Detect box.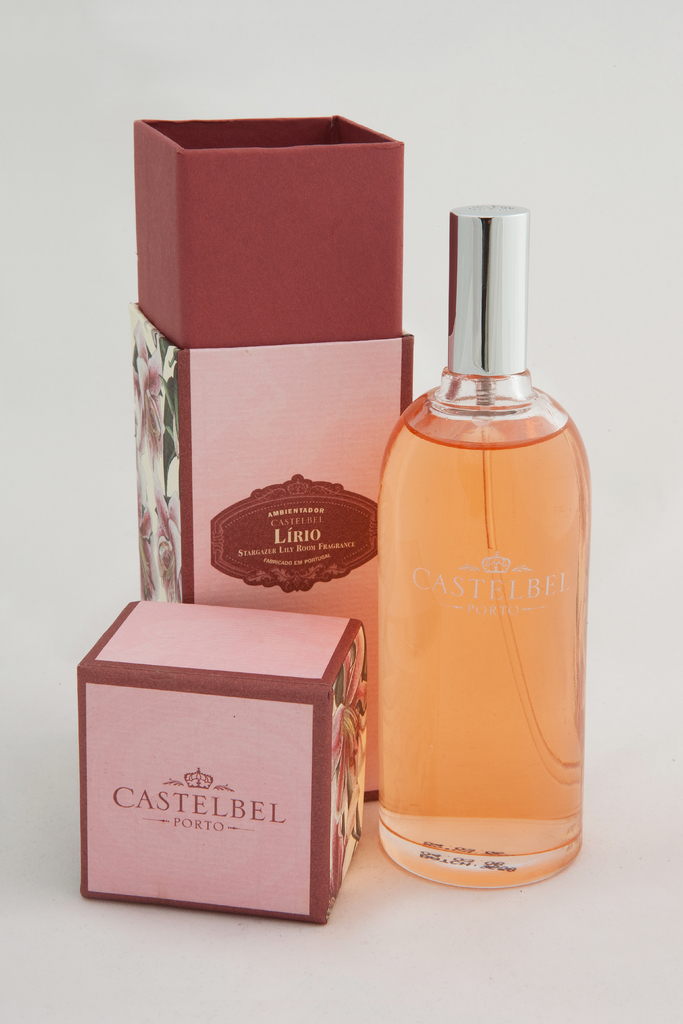
Detected at bbox=(131, 109, 384, 797).
